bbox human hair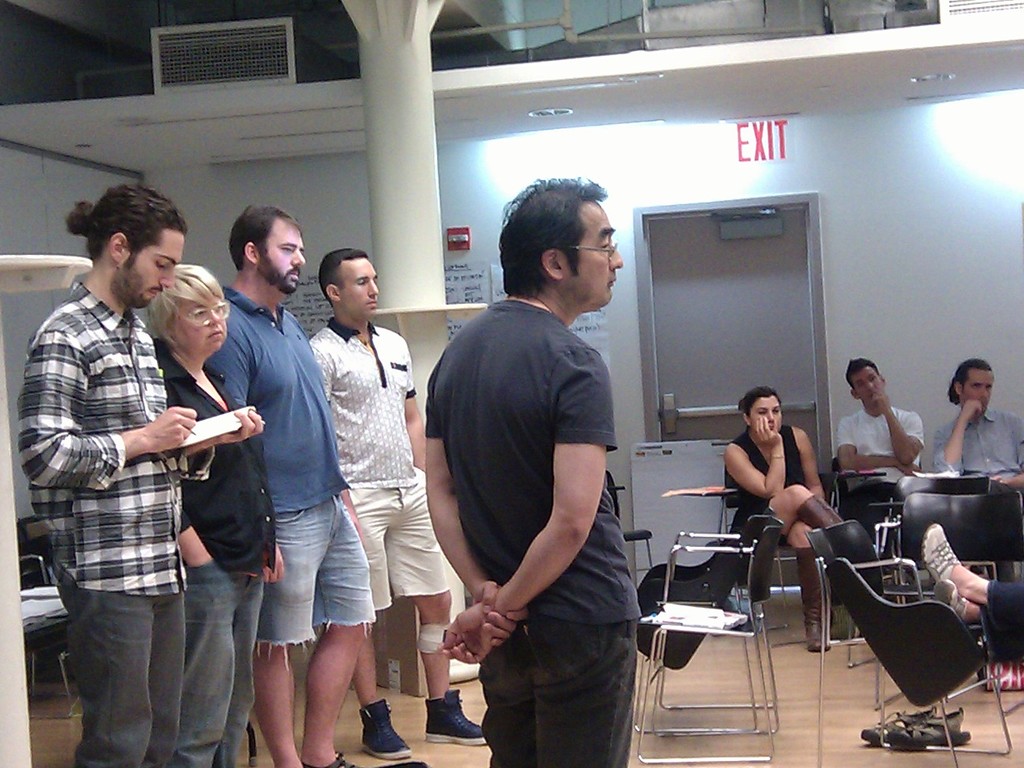
[left=843, top=354, right=881, bottom=378]
